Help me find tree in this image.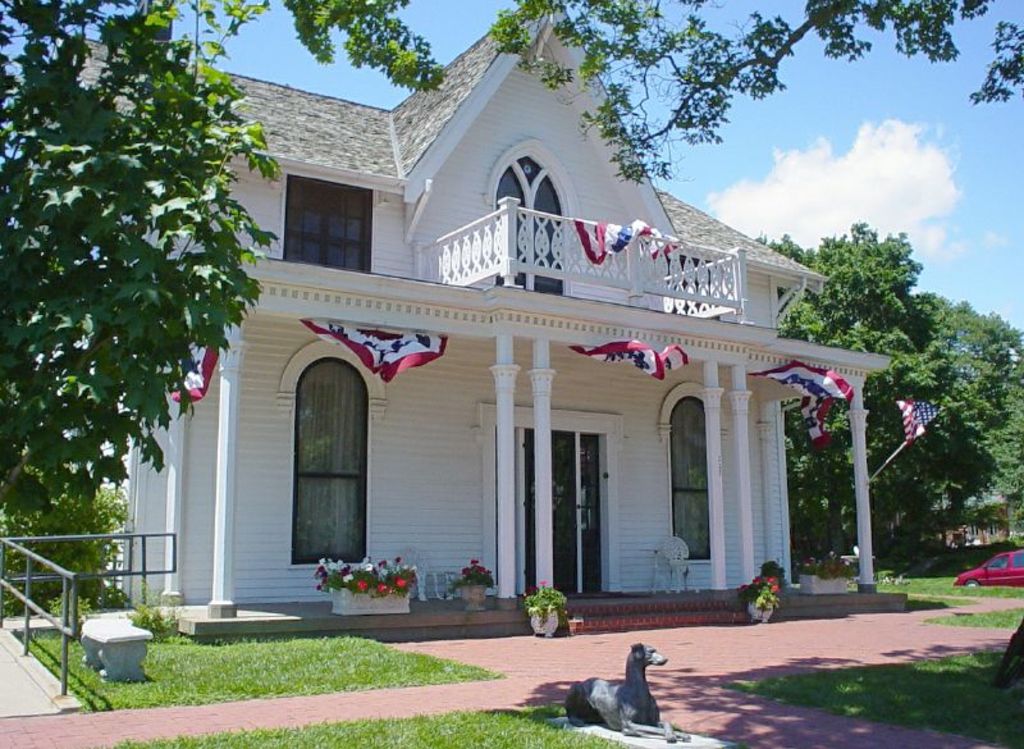
Found it: (x1=767, y1=216, x2=975, y2=566).
